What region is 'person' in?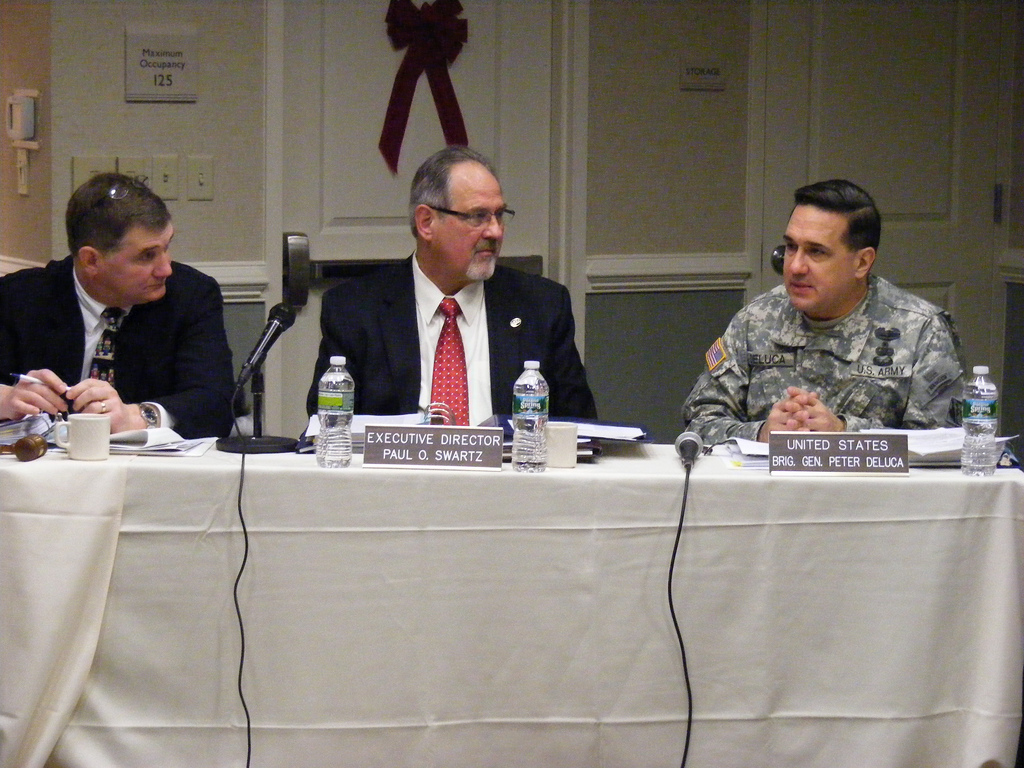
[left=0, top=172, right=237, bottom=441].
